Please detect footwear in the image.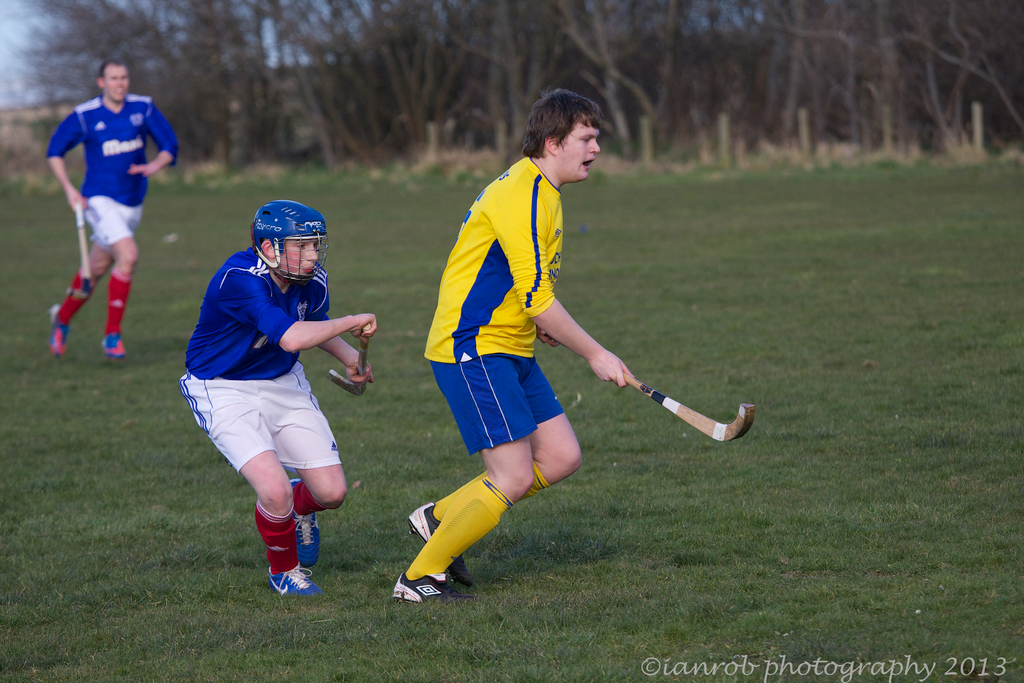
<bbox>265, 561, 325, 596</bbox>.
